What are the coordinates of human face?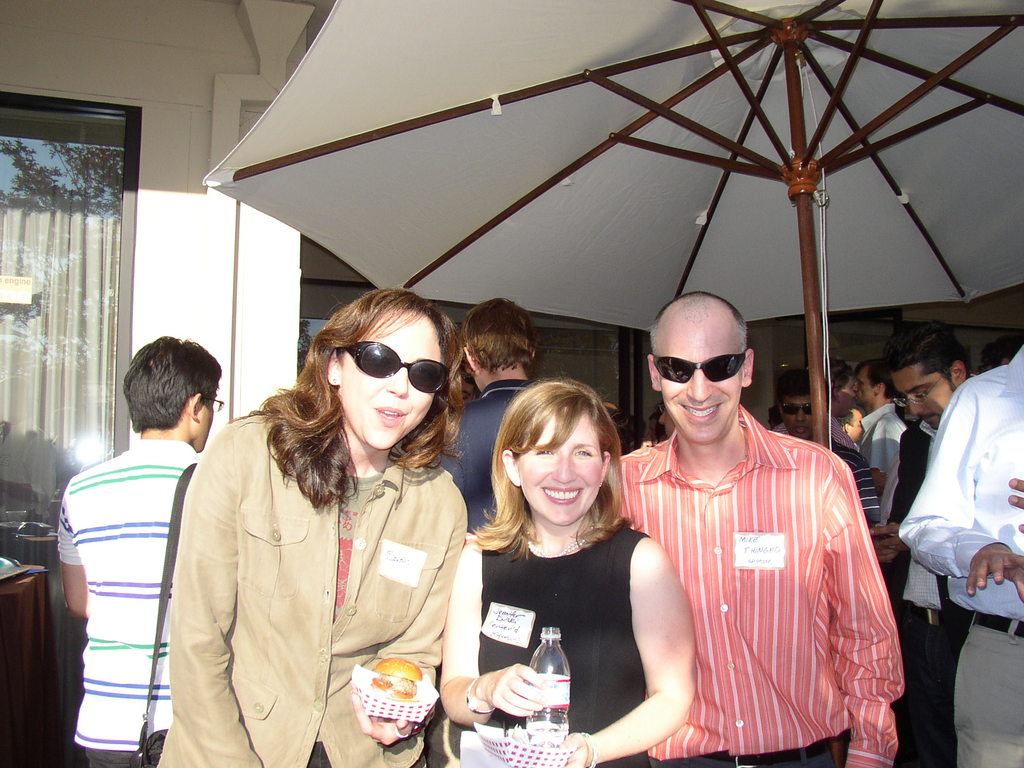
region(514, 414, 604, 524).
